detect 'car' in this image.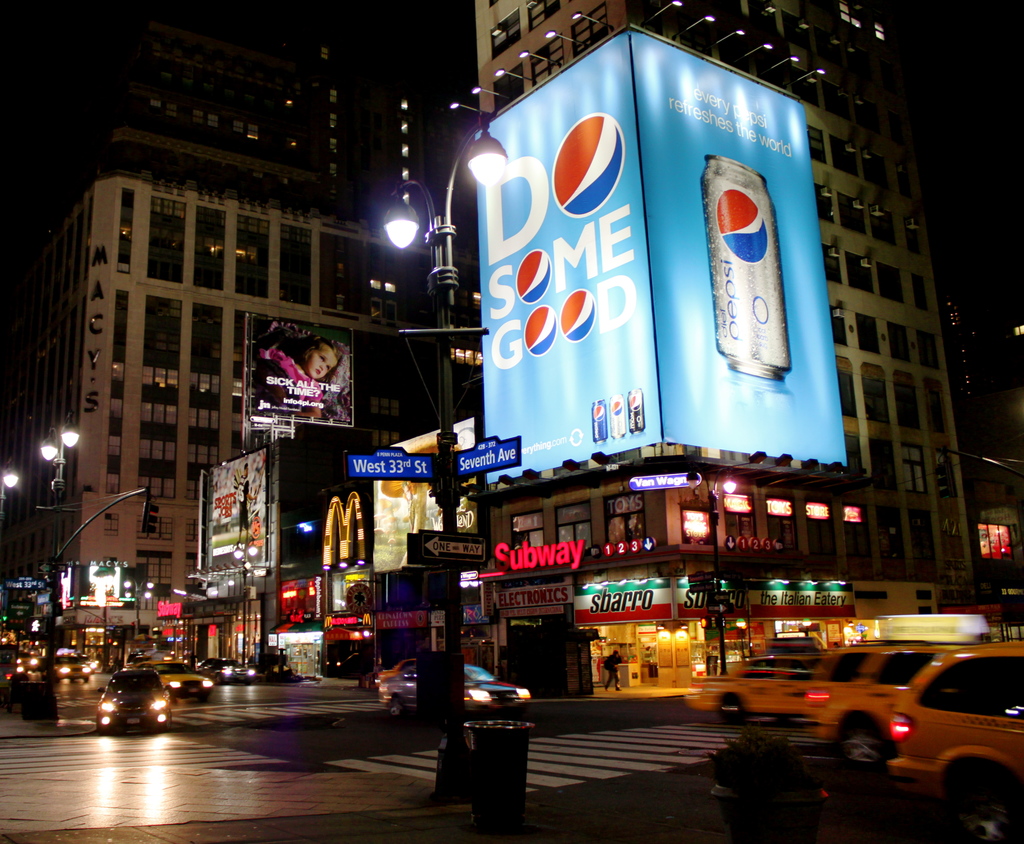
Detection: 805,630,1020,815.
